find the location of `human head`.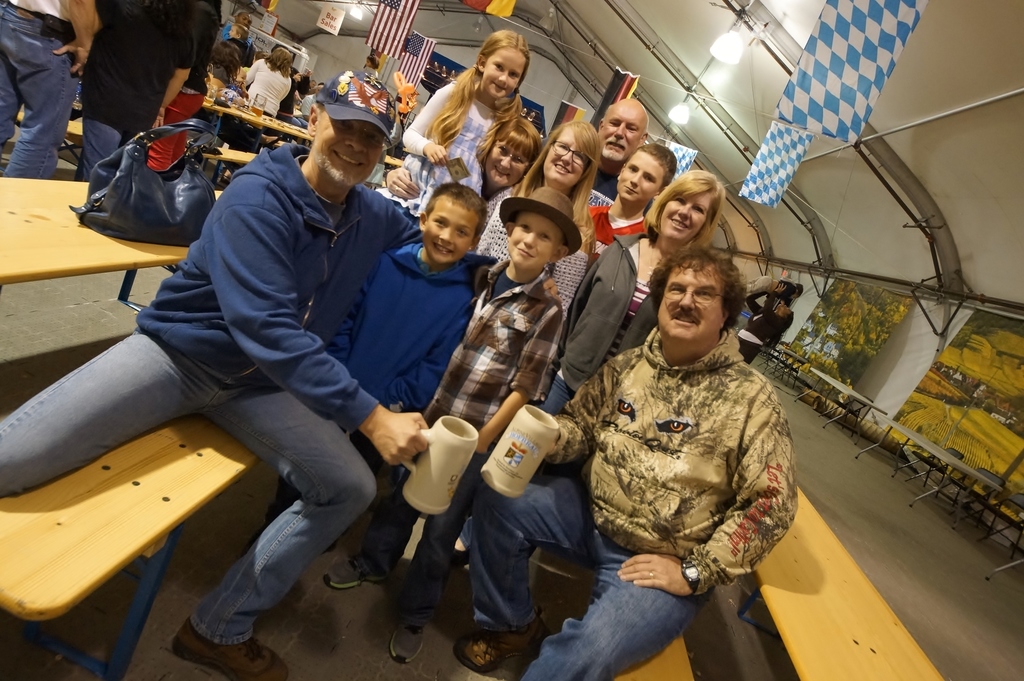
Location: BBox(612, 141, 678, 204).
